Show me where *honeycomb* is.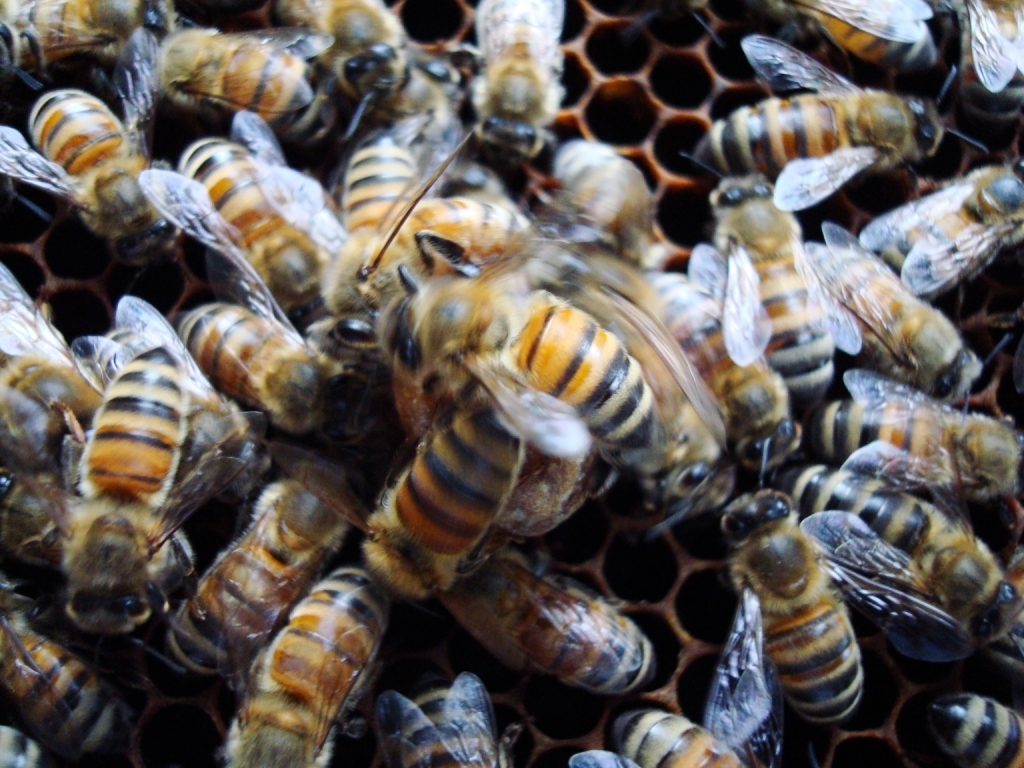
*honeycomb* is at 0,1,1023,767.
